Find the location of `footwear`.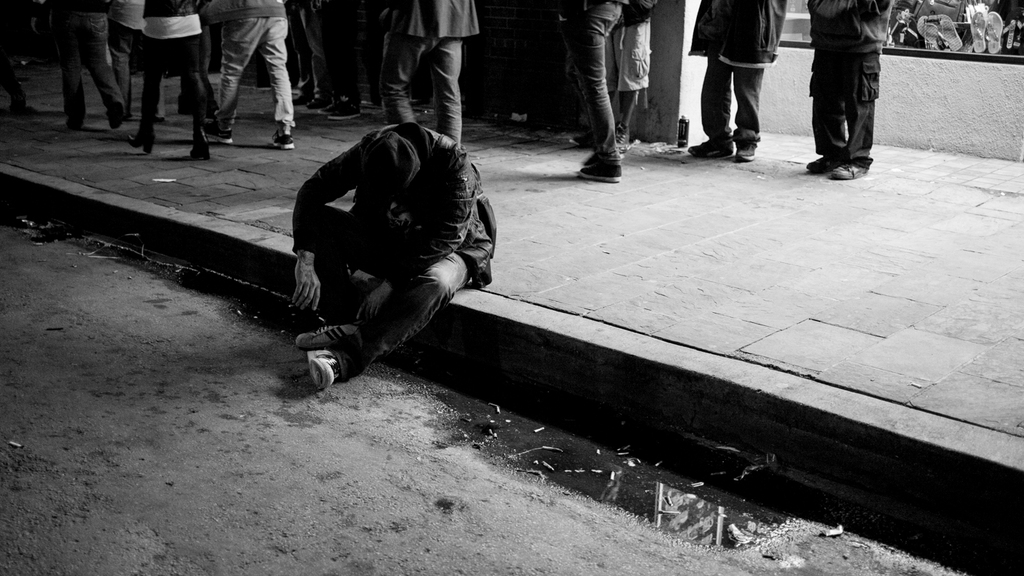
Location: [left=578, top=156, right=619, bottom=179].
